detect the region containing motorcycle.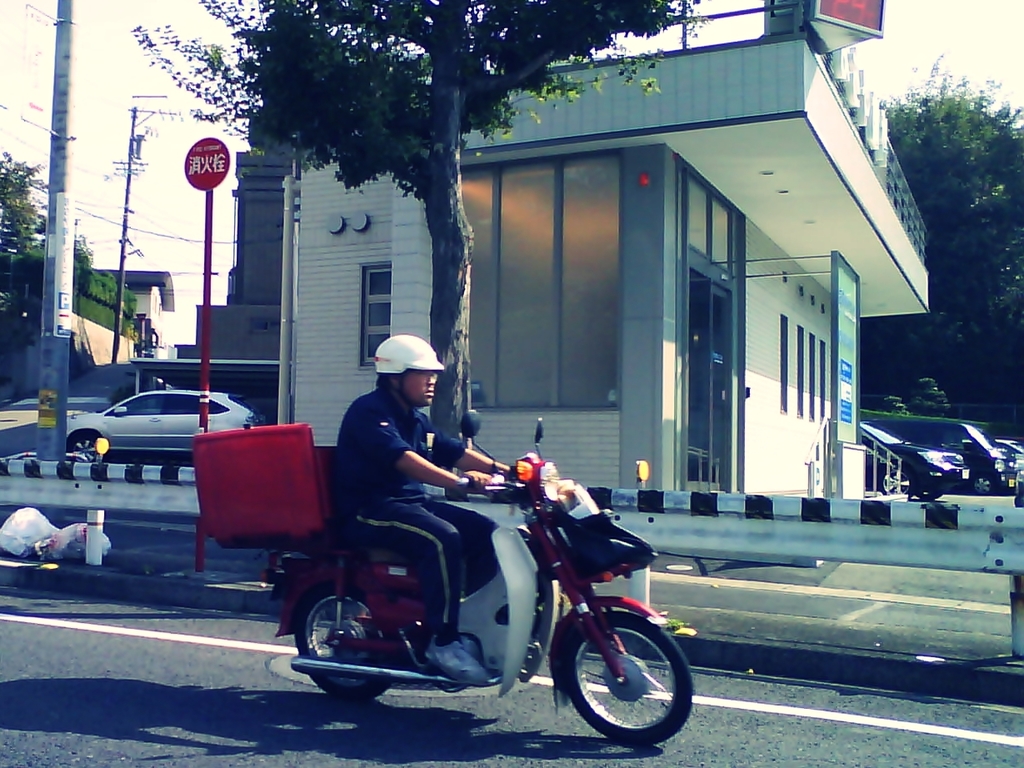
271,454,622,728.
